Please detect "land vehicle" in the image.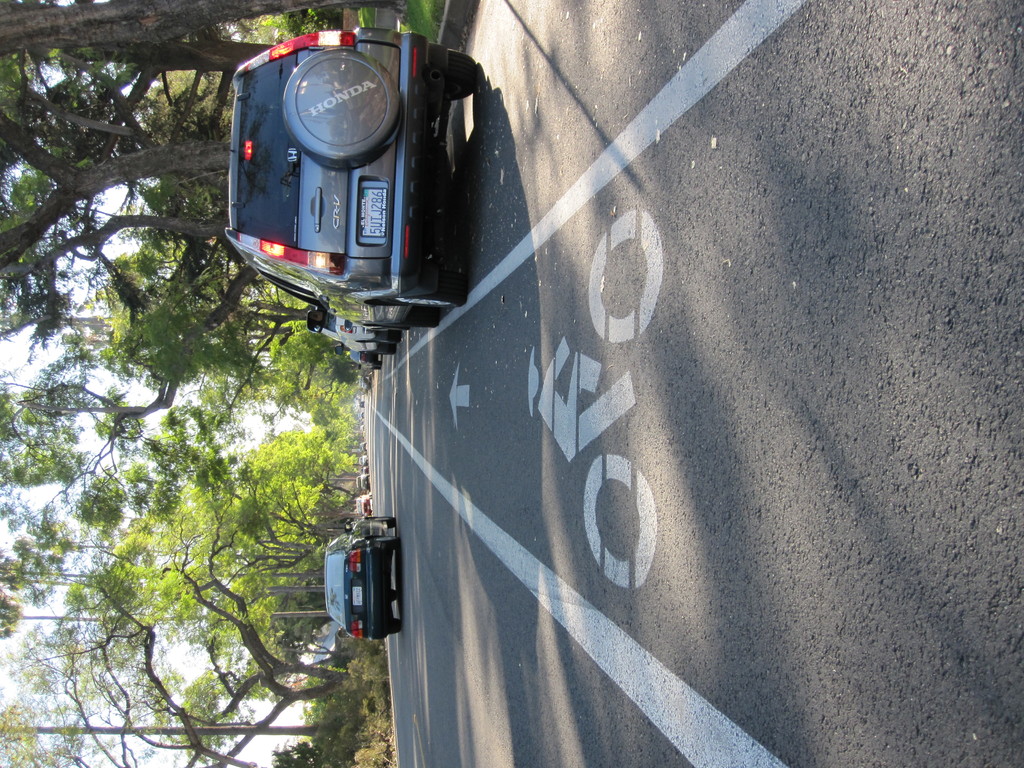
box=[313, 306, 404, 356].
